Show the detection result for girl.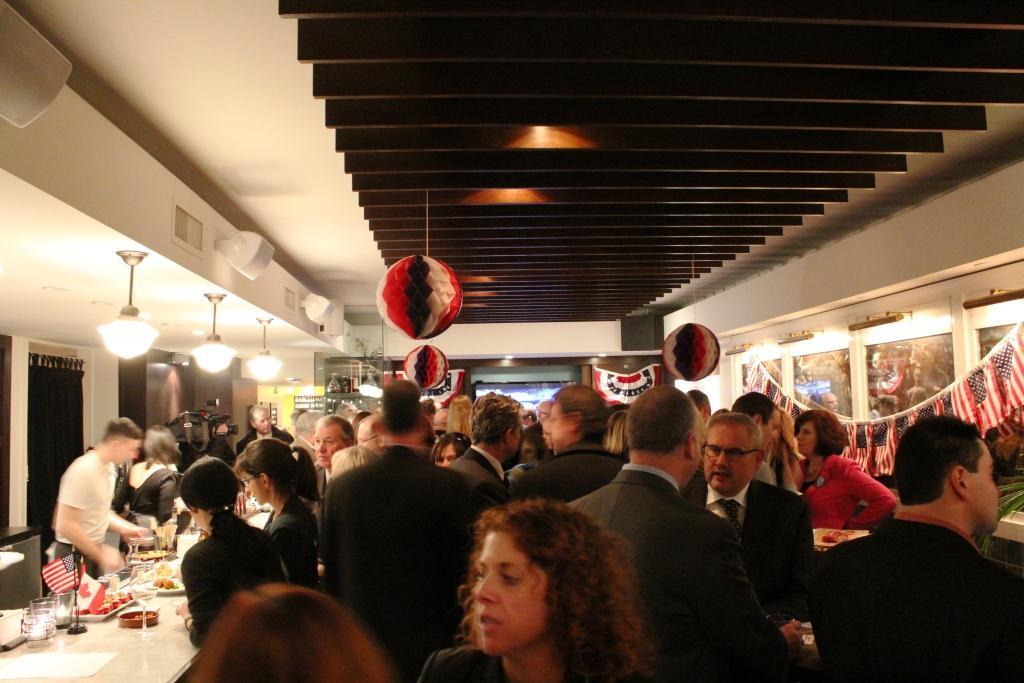
[x1=419, y1=492, x2=672, y2=682].
